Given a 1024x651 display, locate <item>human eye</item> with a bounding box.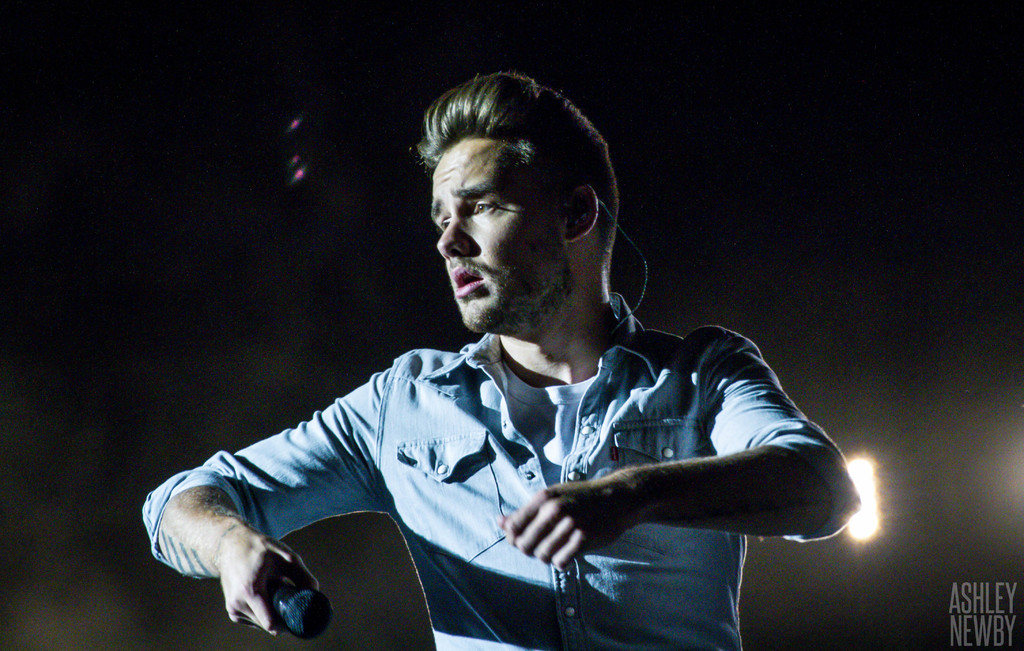
Located: x1=436 y1=217 x2=451 y2=233.
